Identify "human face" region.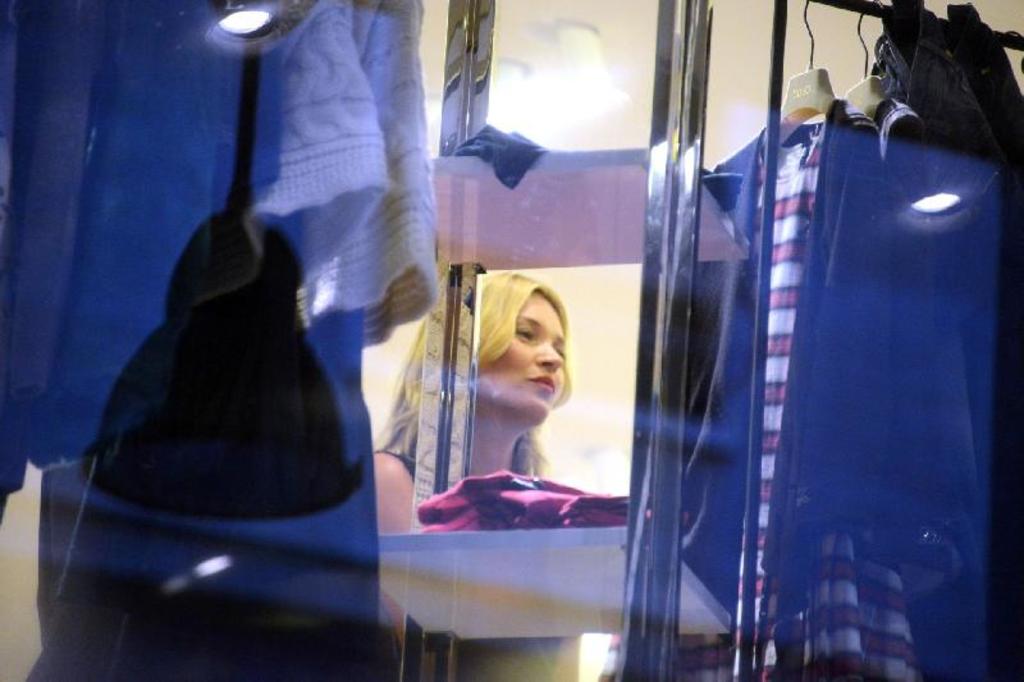
Region: region(481, 294, 568, 426).
